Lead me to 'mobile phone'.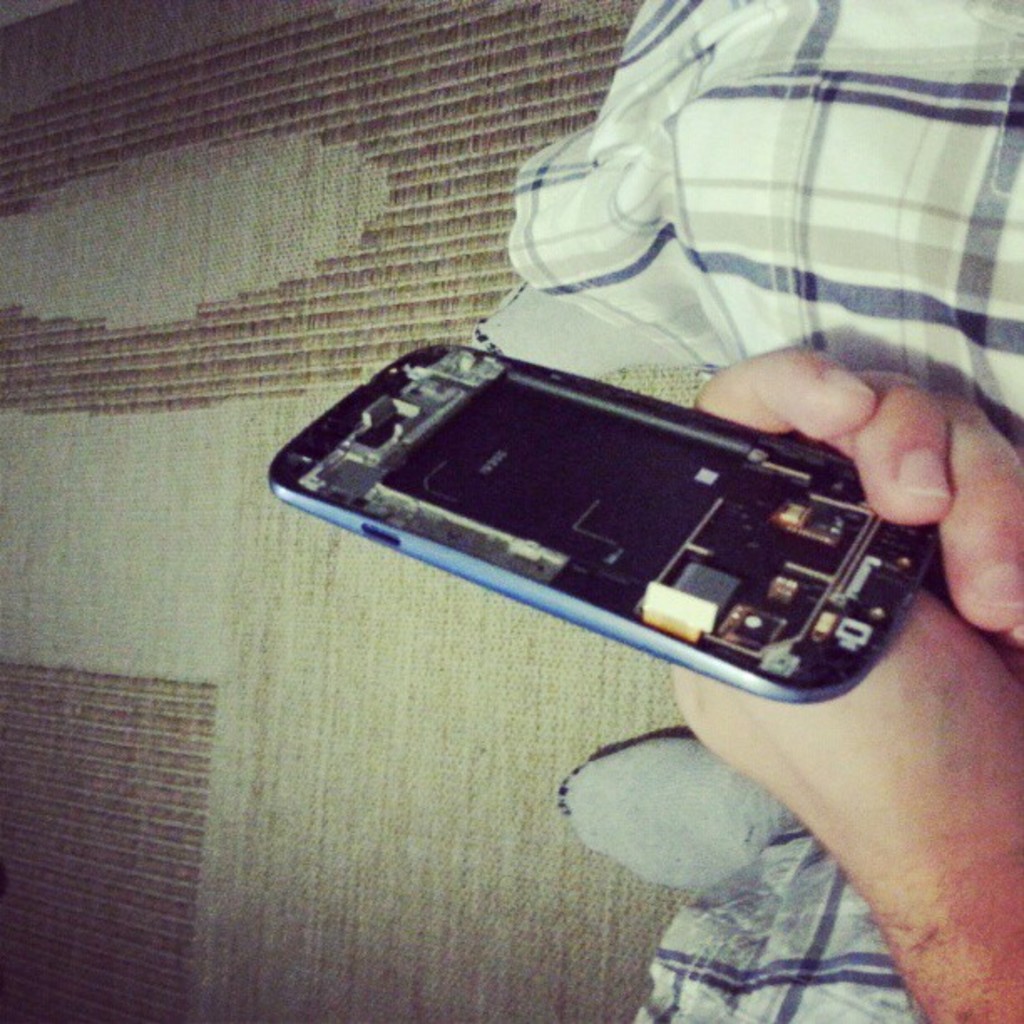
Lead to locate(273, 320, 940, 721).
